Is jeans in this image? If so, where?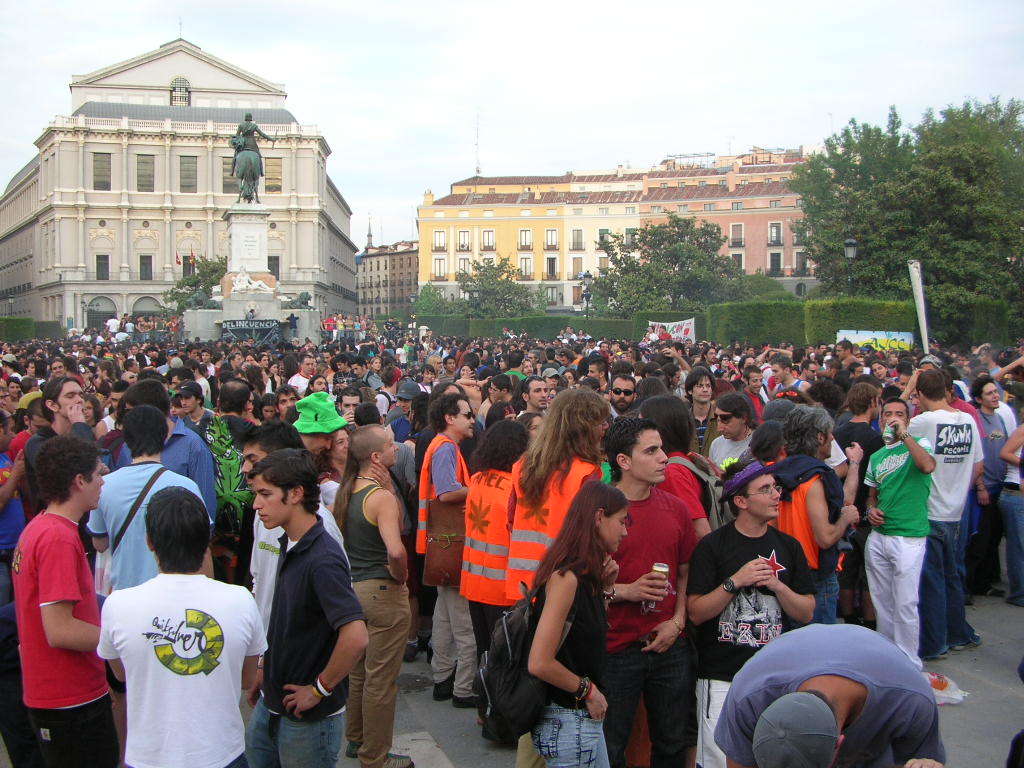
Yes, at detection(864, 536, 926, 672).
